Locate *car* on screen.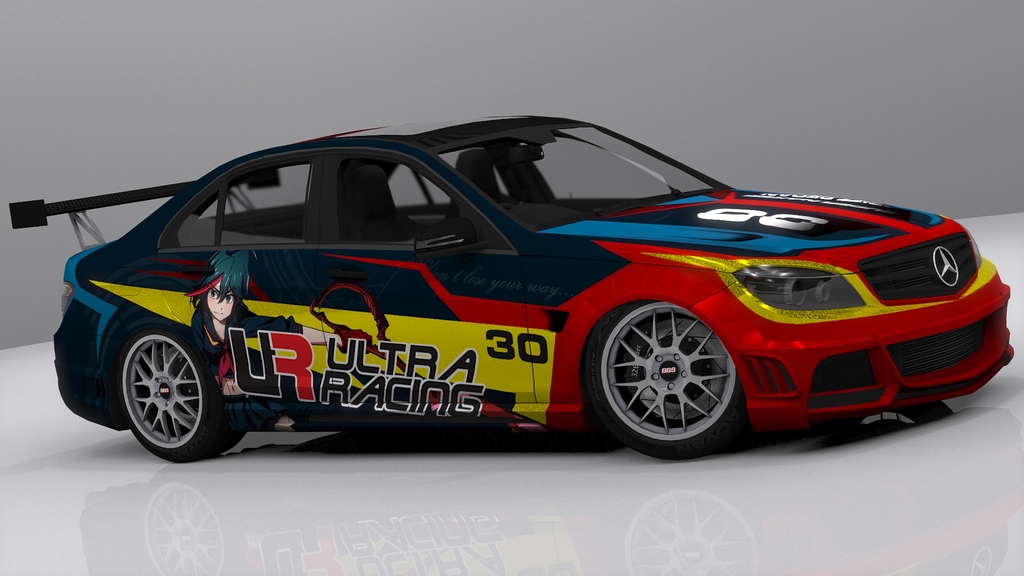
On screen at (x1=12, y1=112, x2=1012, y2=464).
